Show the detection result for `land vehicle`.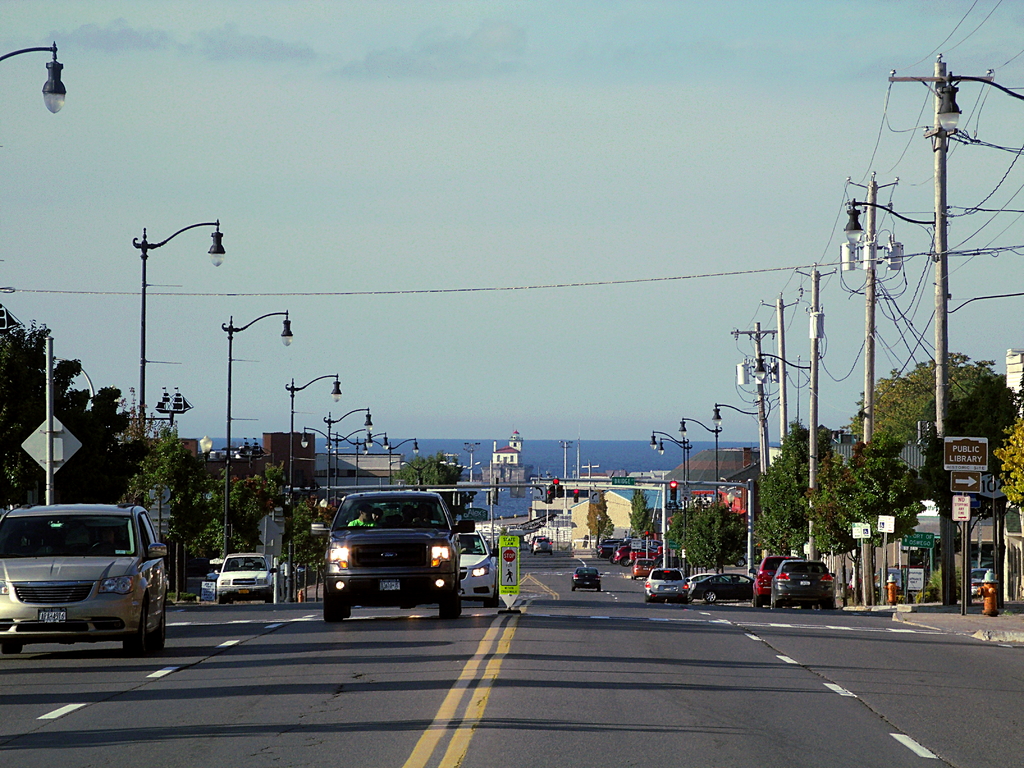
(x1=568, y1=564, x2=602, y2=590).
